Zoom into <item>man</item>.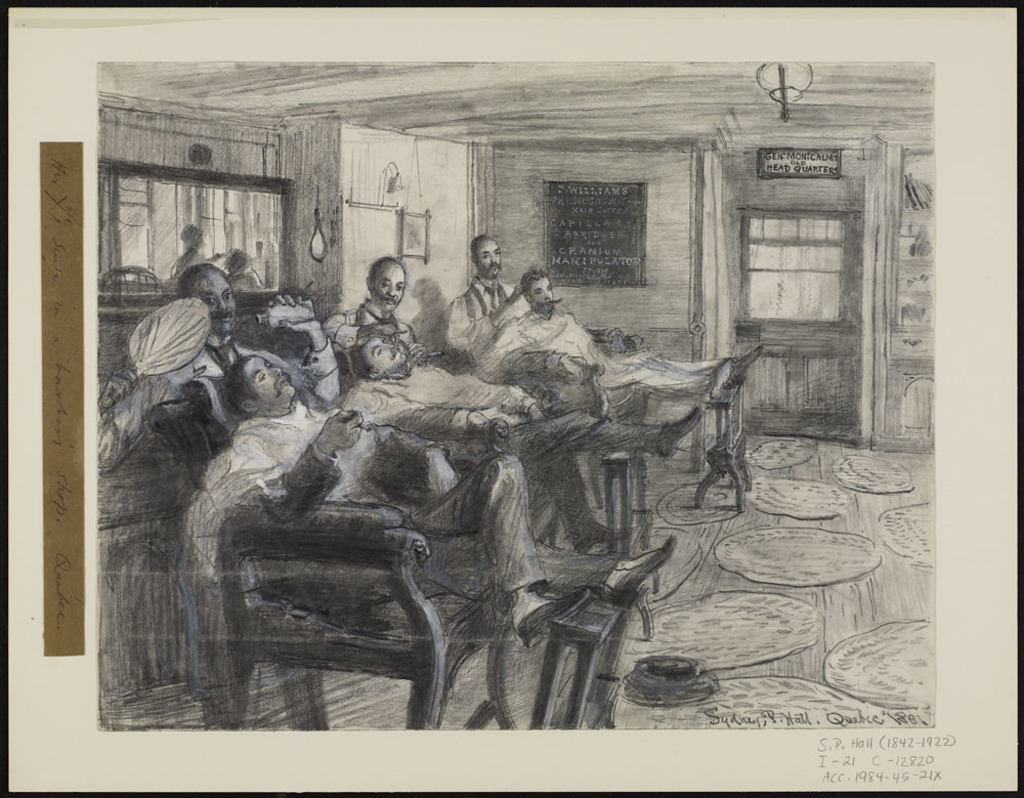
Zoom target: box(213, 294, 669, 632).
